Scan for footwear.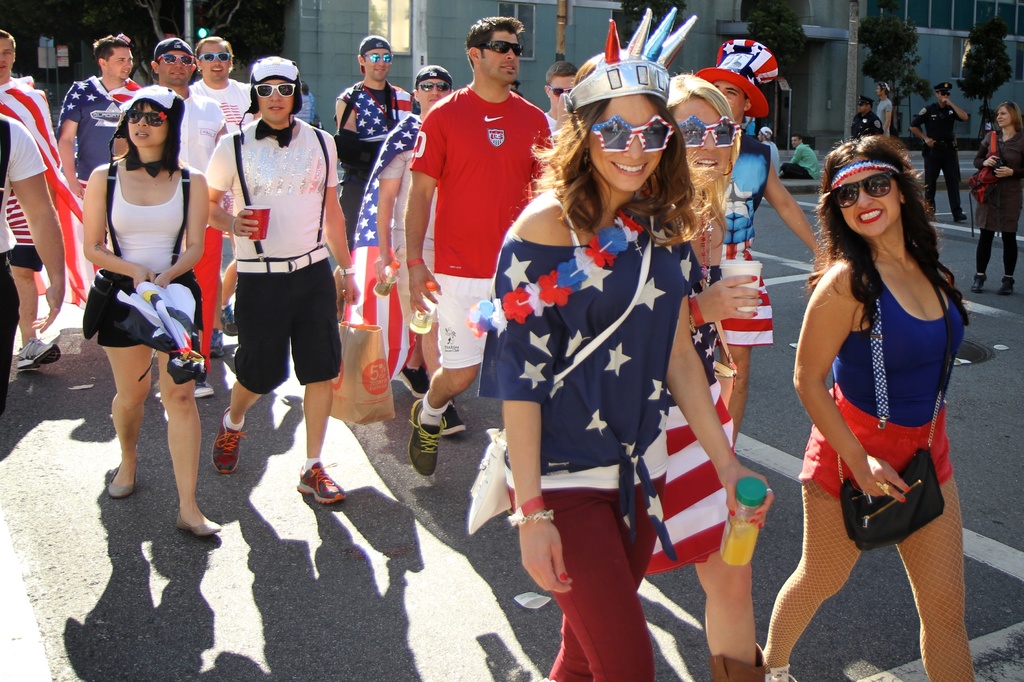
Scan result: 175, 510, 221, 539.
